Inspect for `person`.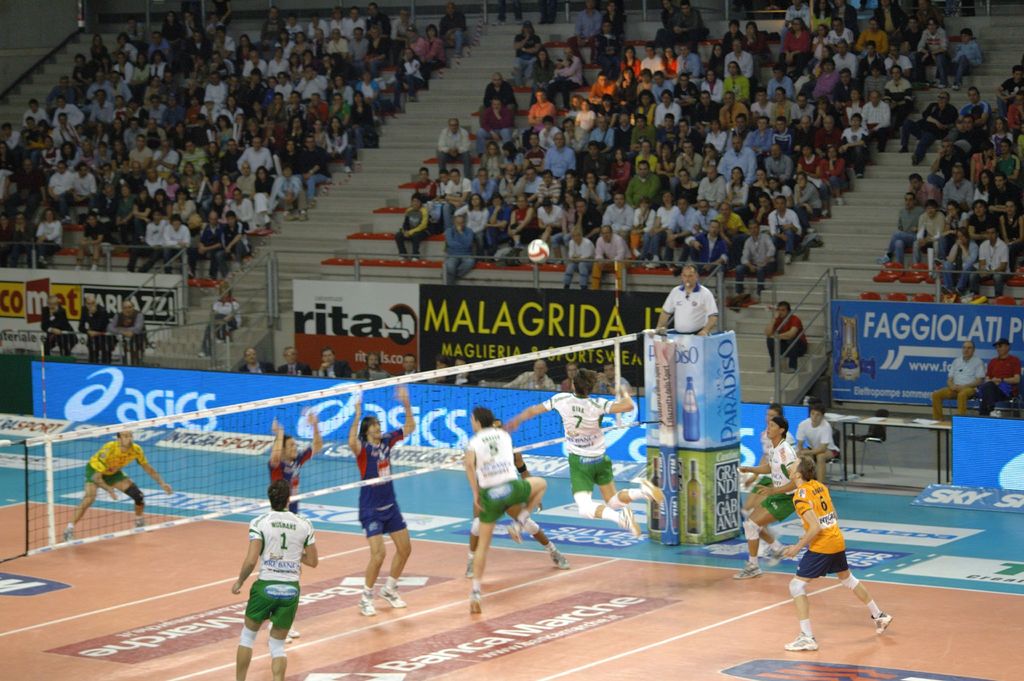
Inspection: (x1=647, y1=266, x2=719, y2=338).
